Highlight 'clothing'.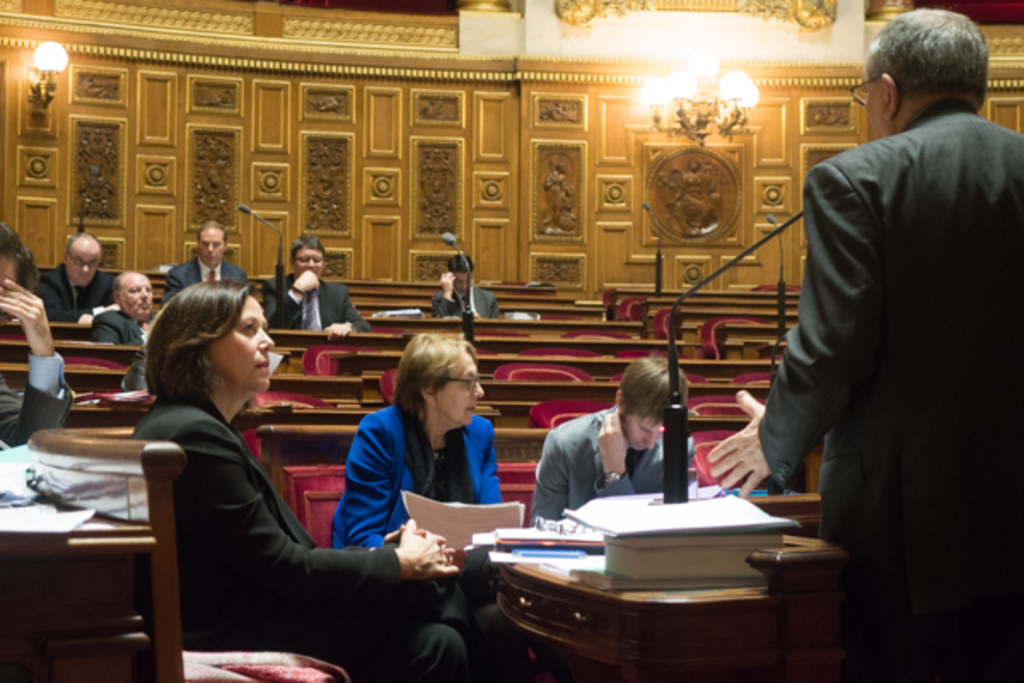
Highlighted region: x1=164, y1=256, x2=251, y2=304.
